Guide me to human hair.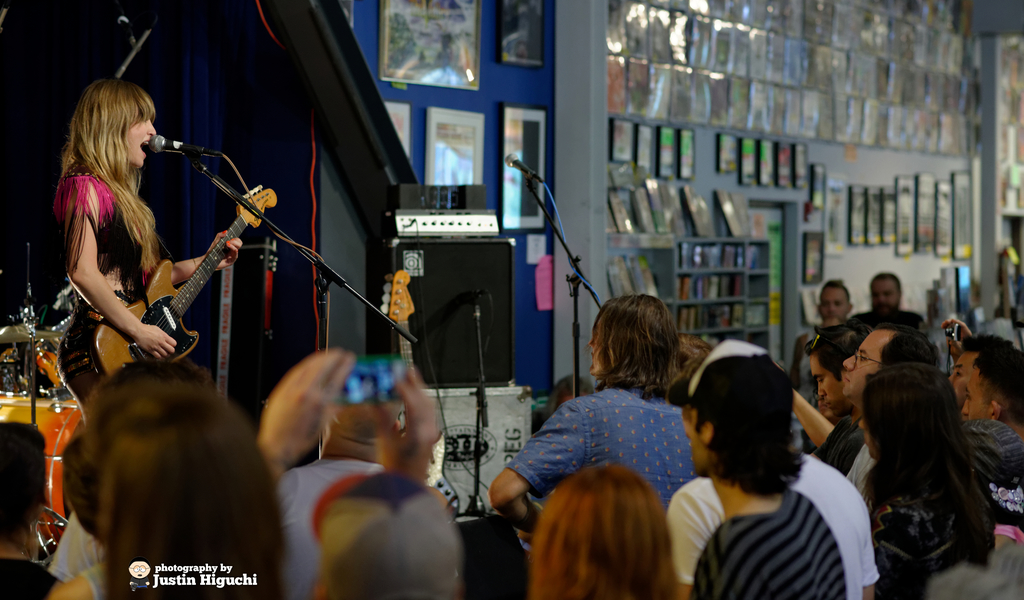
Guidance: bbox(859, 360, 1011, 570).
